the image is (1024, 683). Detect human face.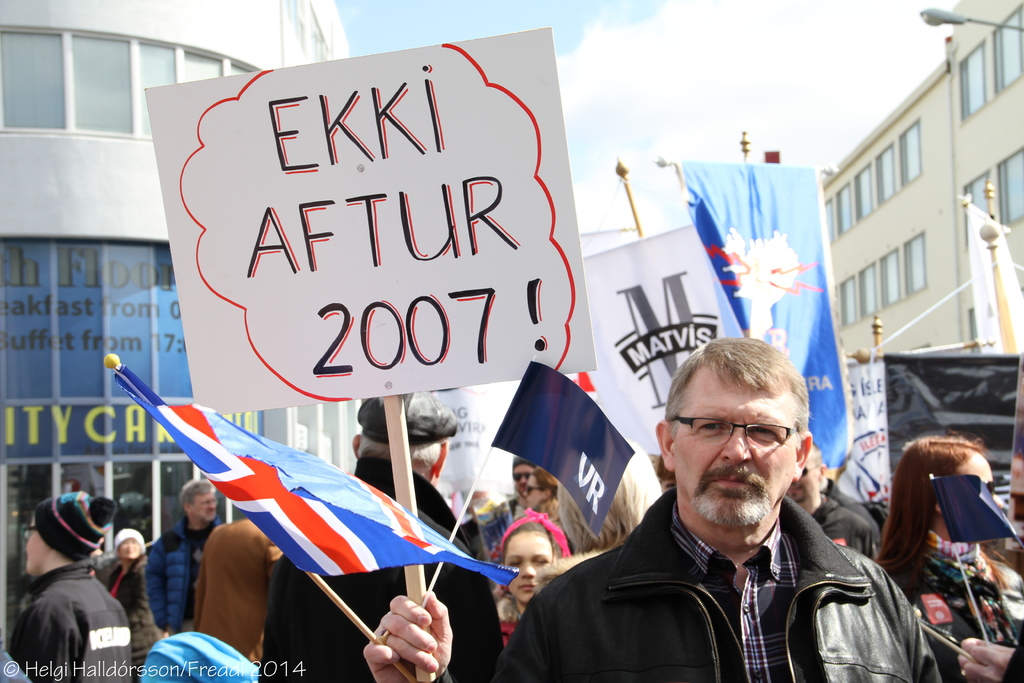
Detection: pyautogui.locateOnScreen(515, 468, 534, 490).
